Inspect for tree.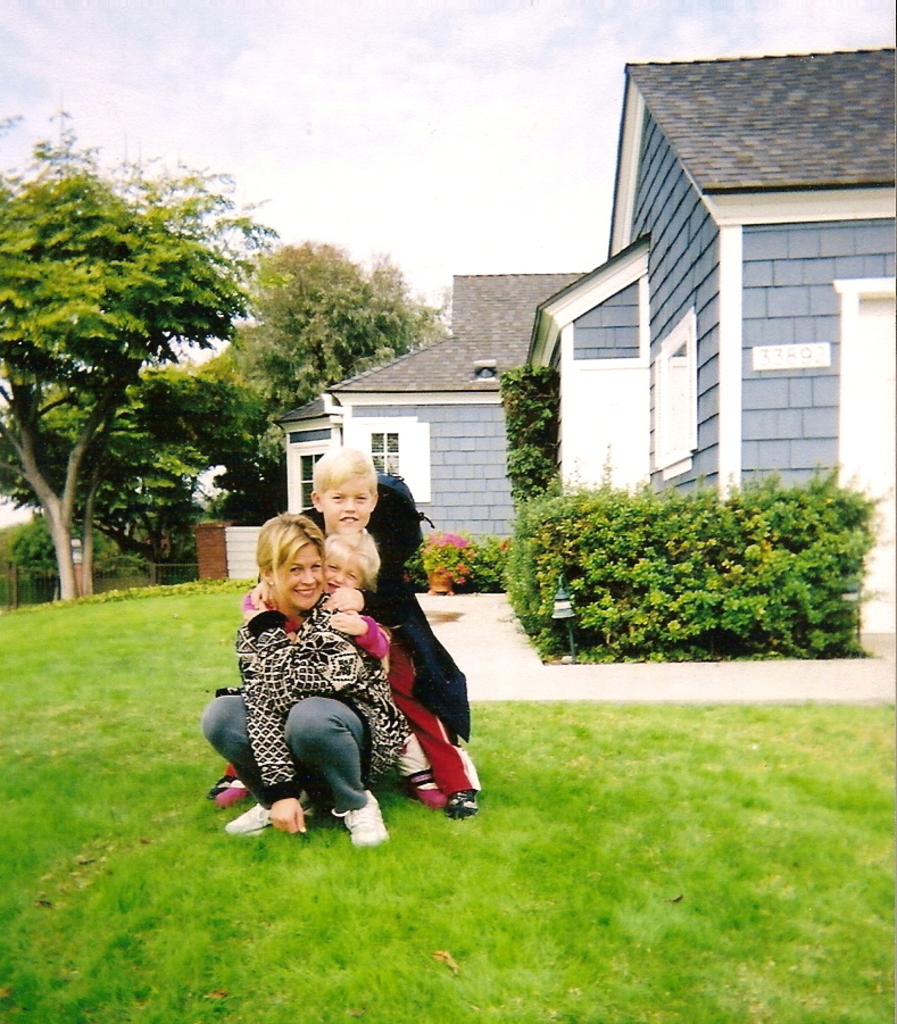
Inspection: bbox=[0, 365, 269, 593].
